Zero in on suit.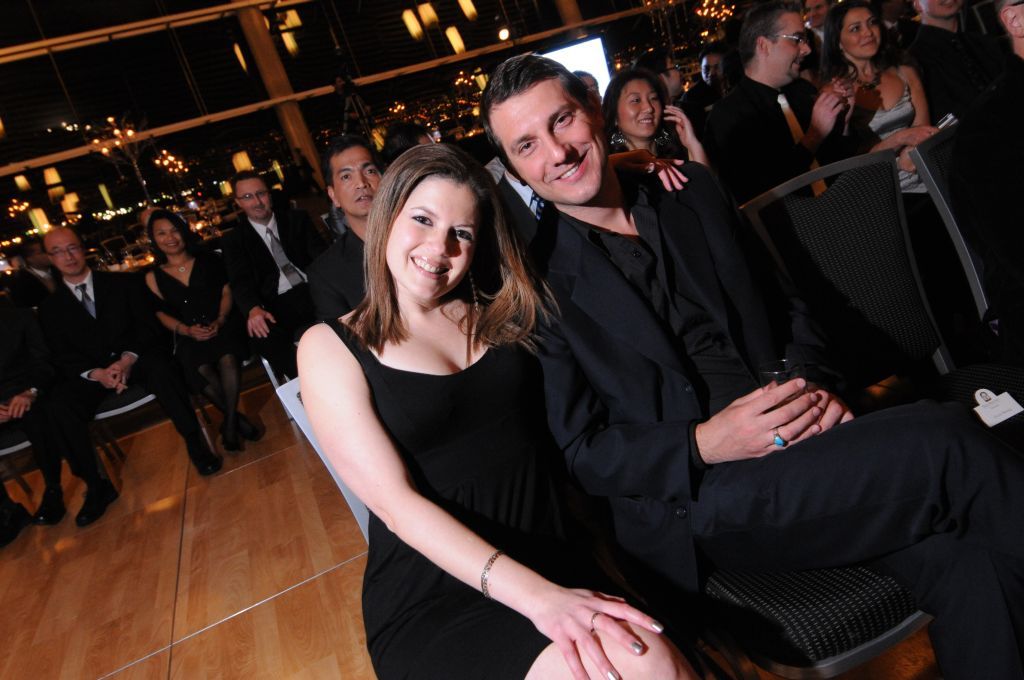
Zeroed in: [706, 65, 855, 202].
